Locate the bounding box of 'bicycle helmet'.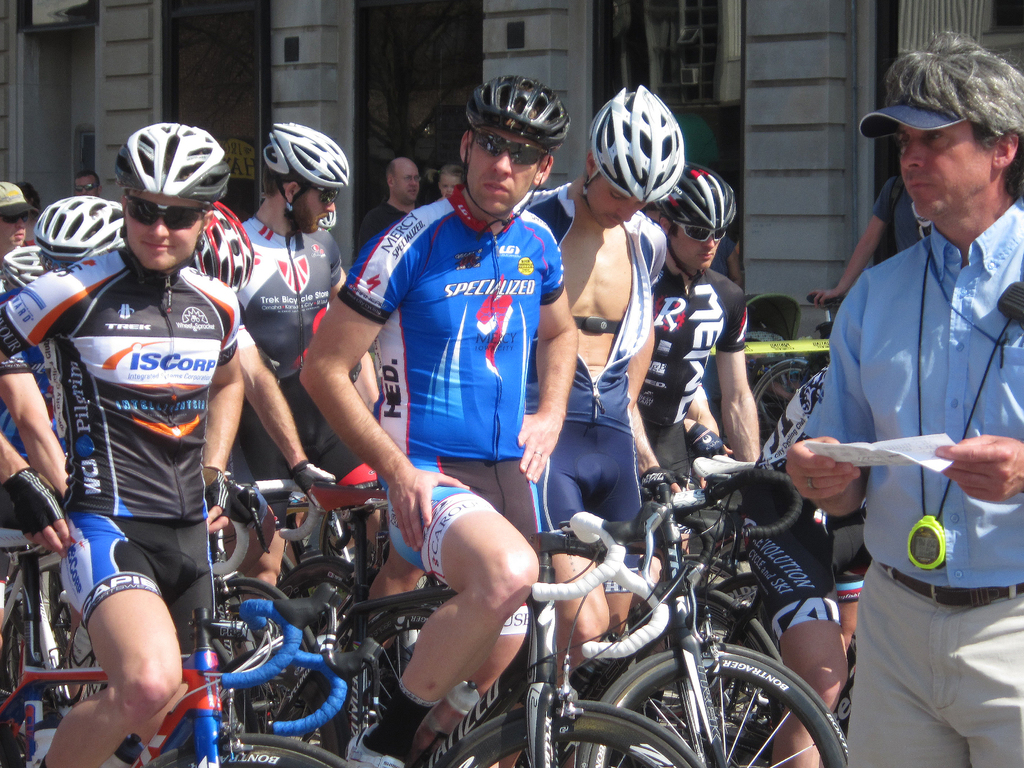
Bounding box: [197,200,265,290].
